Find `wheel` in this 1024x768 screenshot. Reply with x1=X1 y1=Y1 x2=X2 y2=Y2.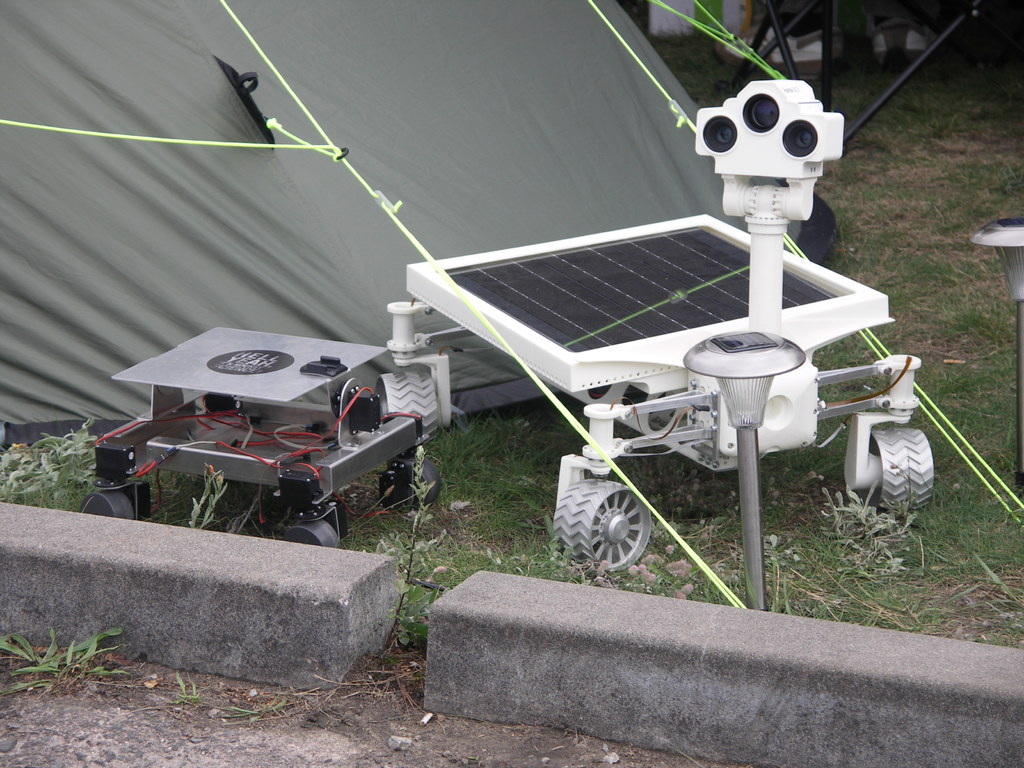
x1=410 y1=455 x2=440 y2=512.
